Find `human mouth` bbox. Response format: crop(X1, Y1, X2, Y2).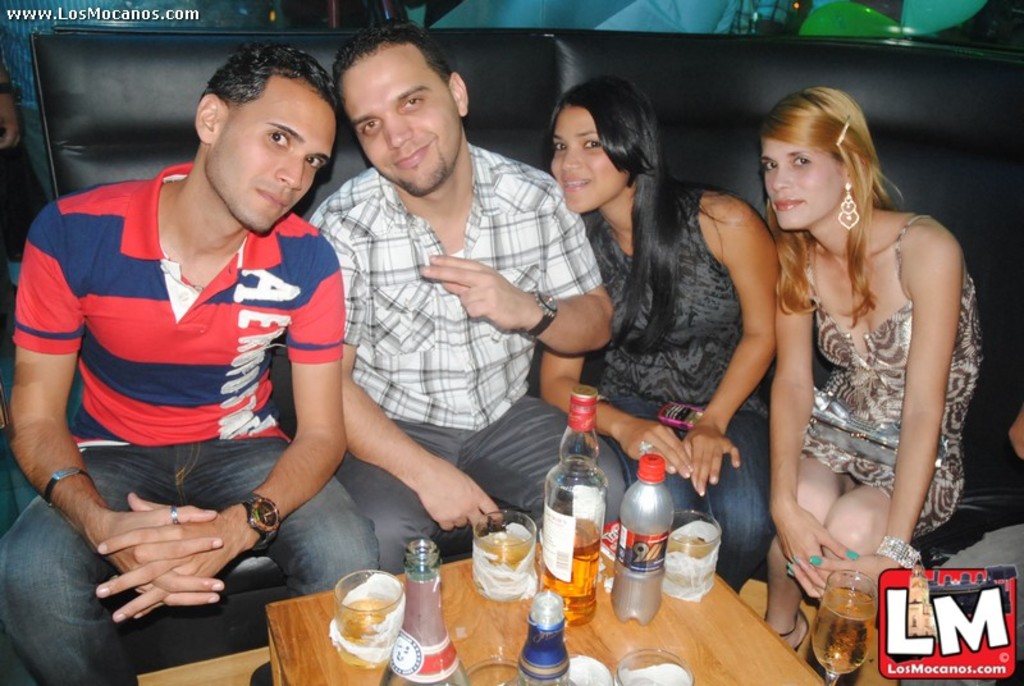
crop(773, 197, 809, 209).
